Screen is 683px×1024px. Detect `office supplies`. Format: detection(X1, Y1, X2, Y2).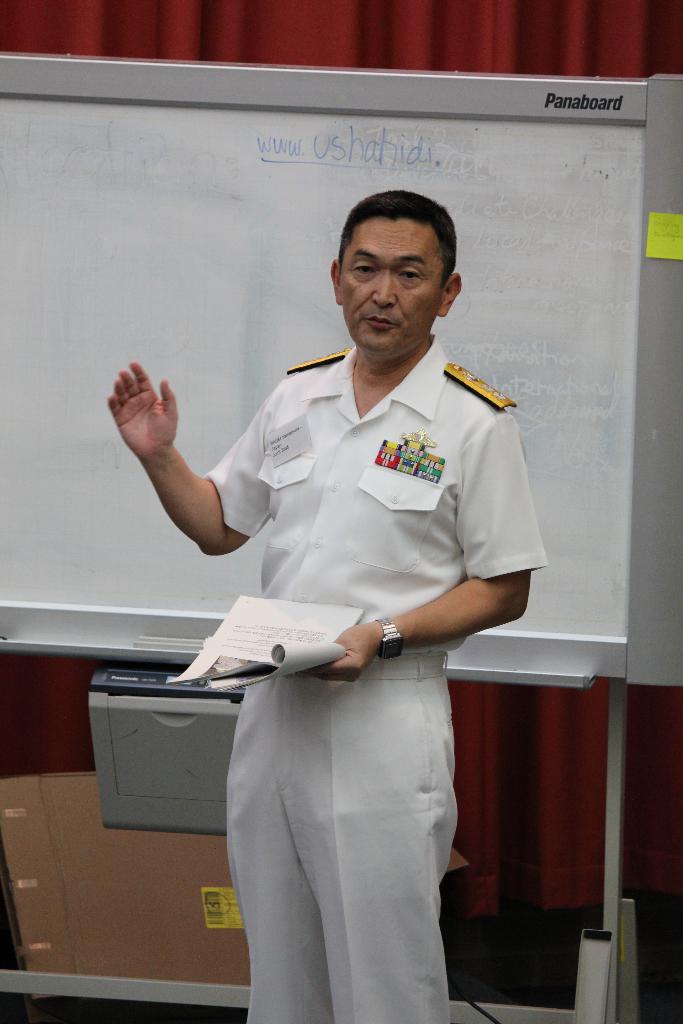
detection(610, 904, 634, 1018).
